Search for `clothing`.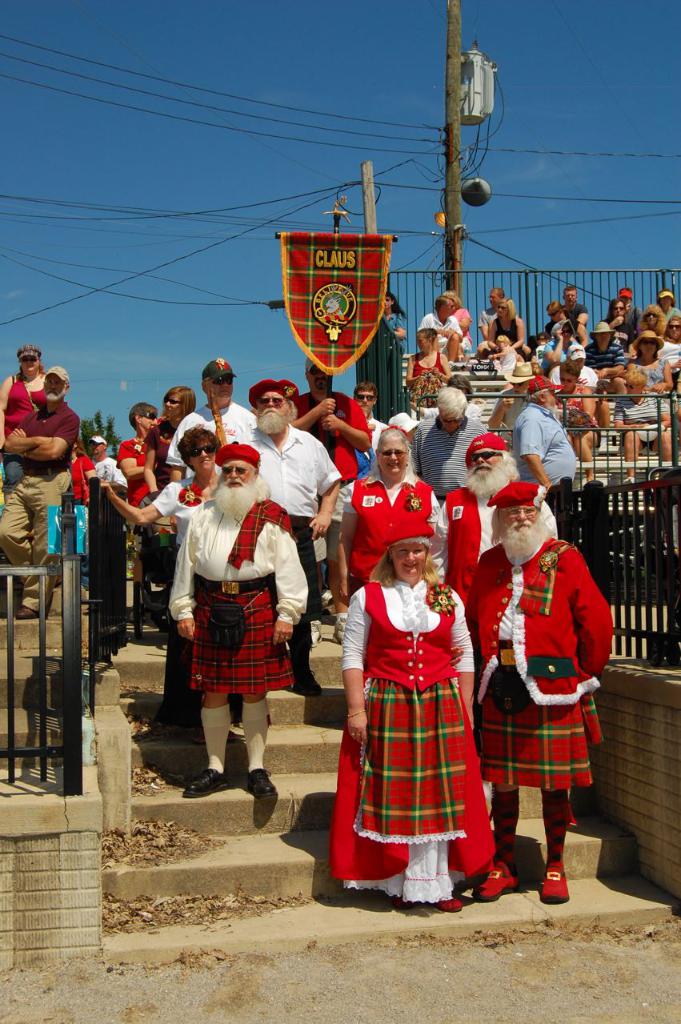
Found at <region>627, 352, 669, 394</region>.
